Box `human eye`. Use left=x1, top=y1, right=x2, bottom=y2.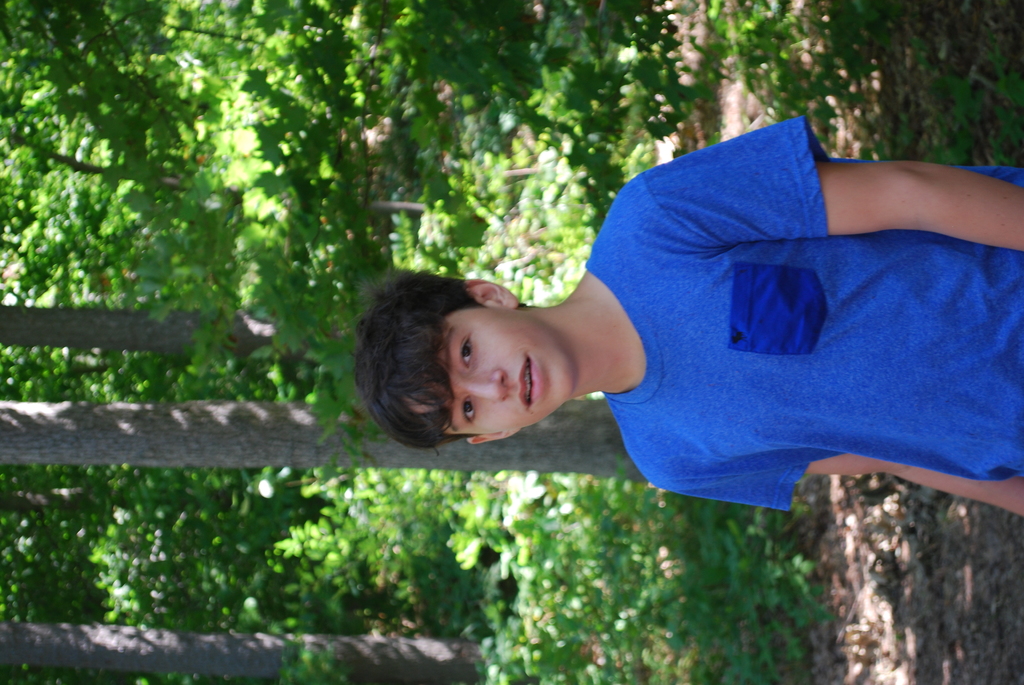
left=458, top=328, right=481, bottom=366.
